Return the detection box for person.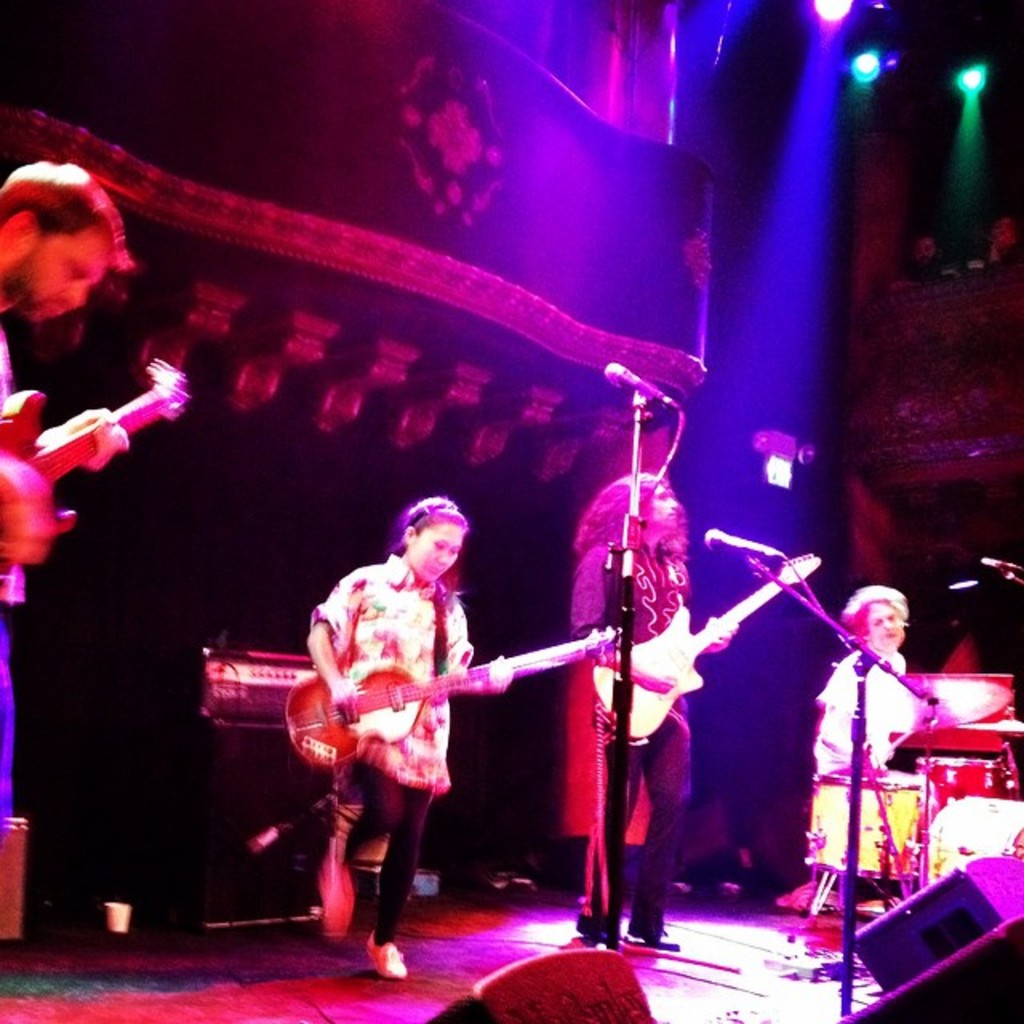
266/459/502/958.
